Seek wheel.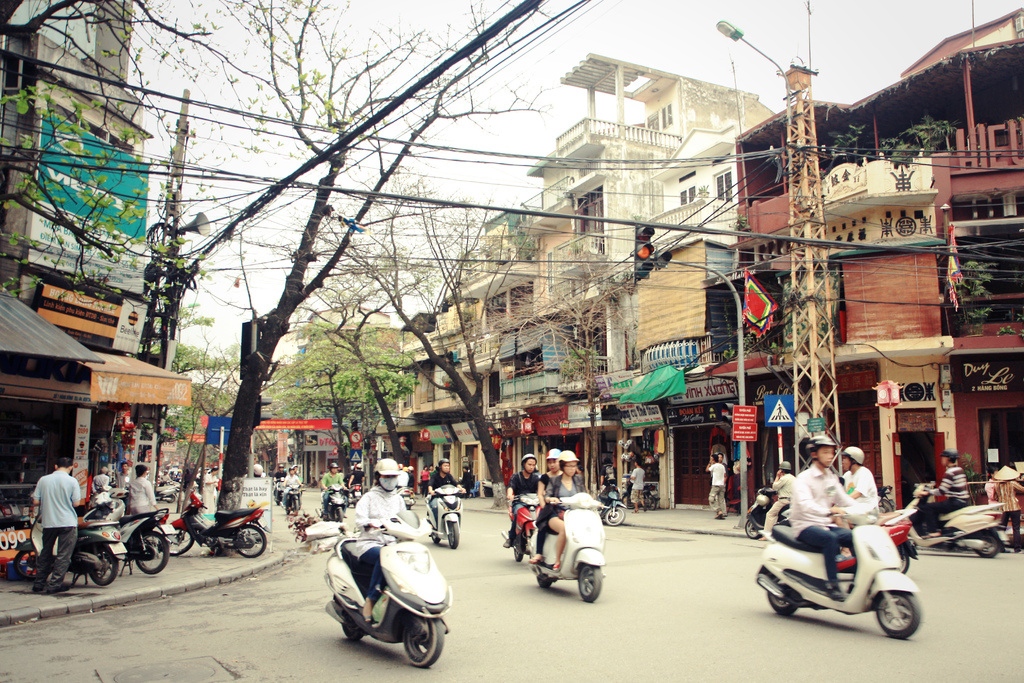
crop(230, 525, 265, 555).
